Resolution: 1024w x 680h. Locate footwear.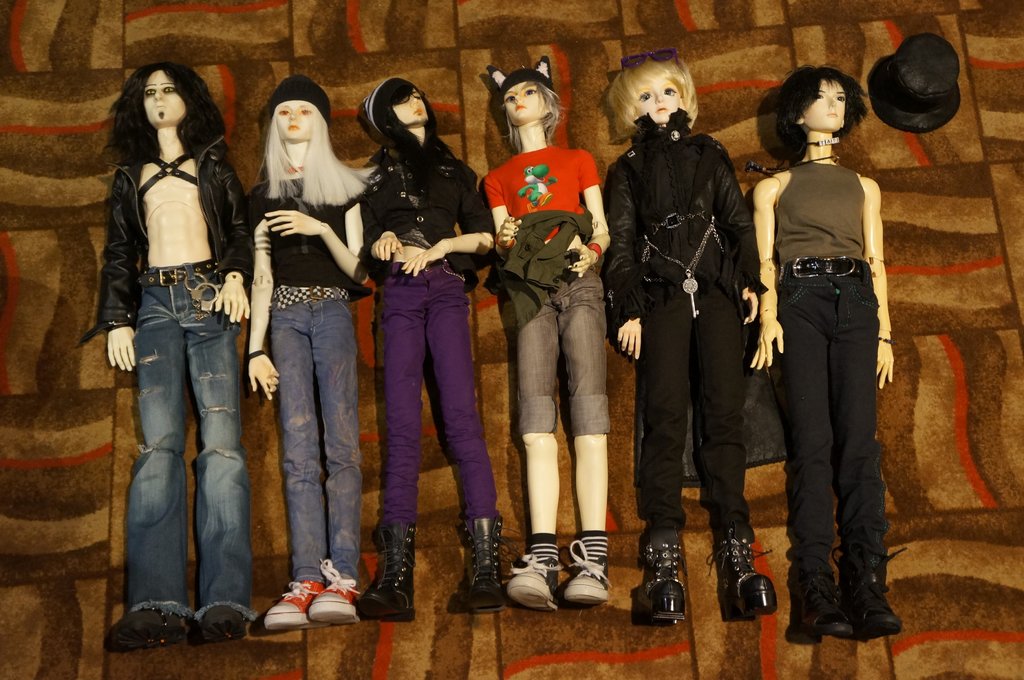
{"left": 257, "top": 563, "right": 303, "bottom": 631}.
